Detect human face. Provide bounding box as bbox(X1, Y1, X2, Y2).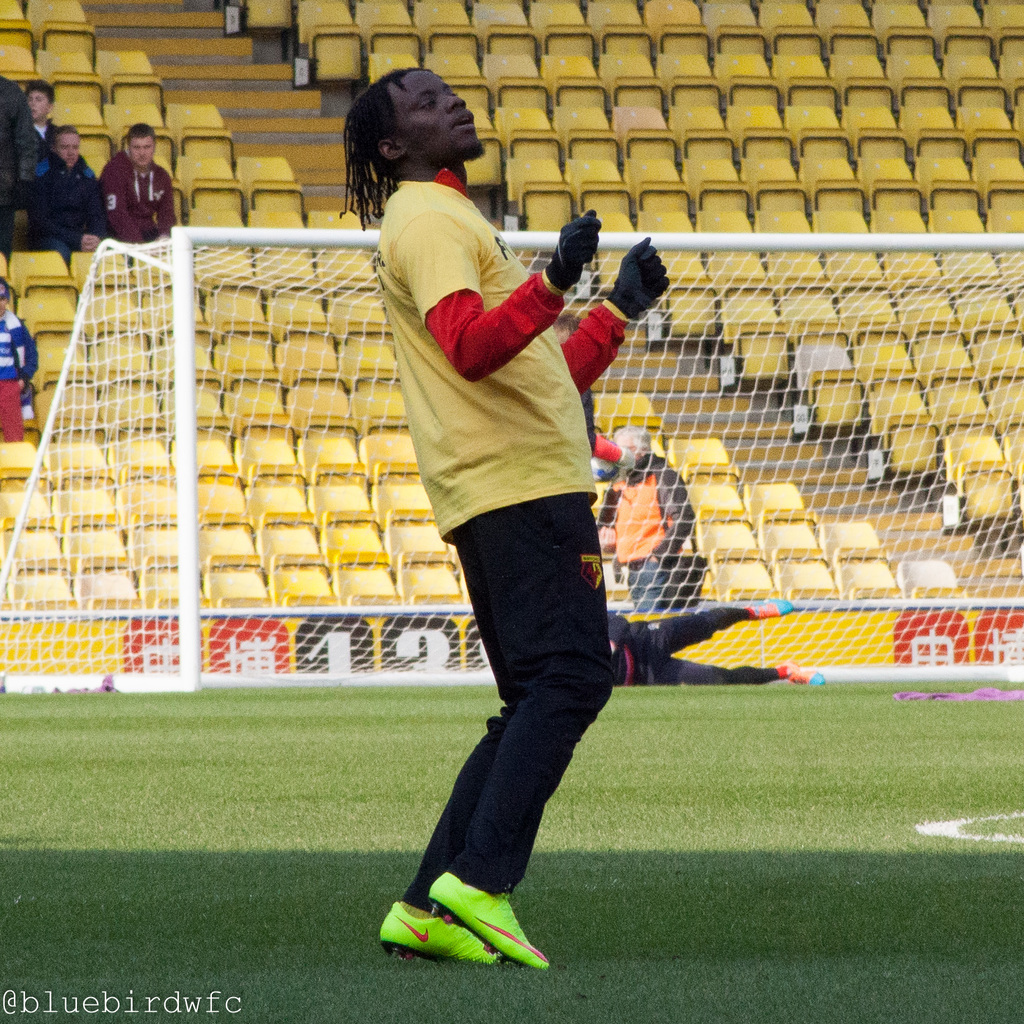
bbox(52, 134, 78, 169).
